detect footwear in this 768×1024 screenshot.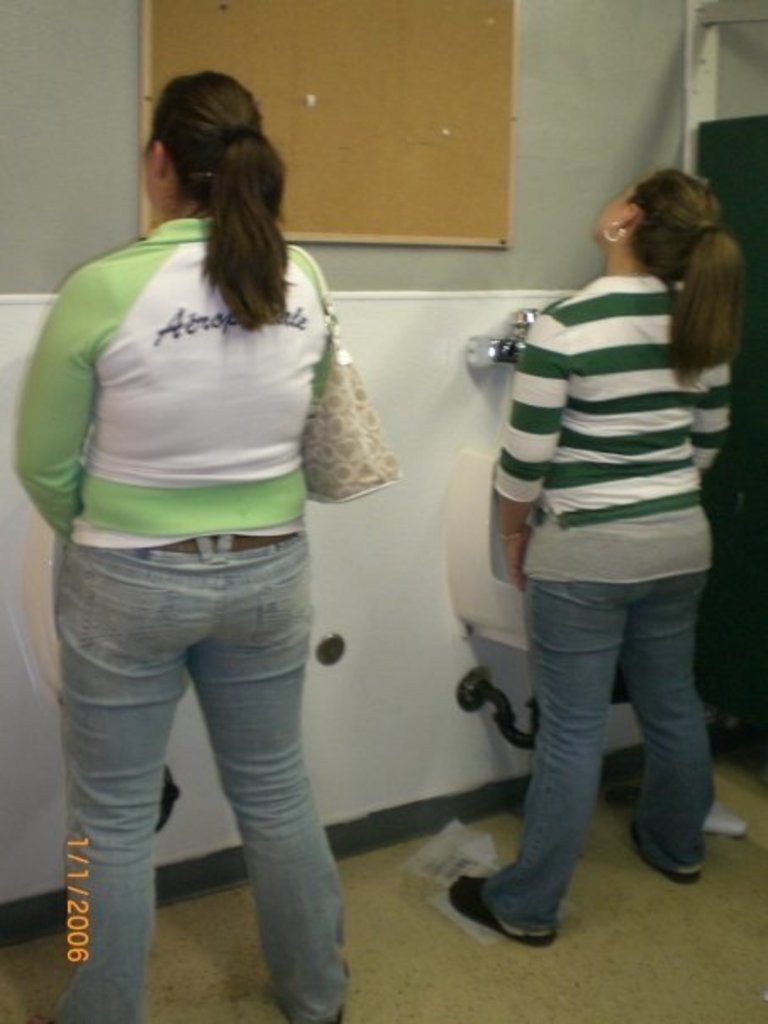
Detection: (449, 865, 566, 946).
